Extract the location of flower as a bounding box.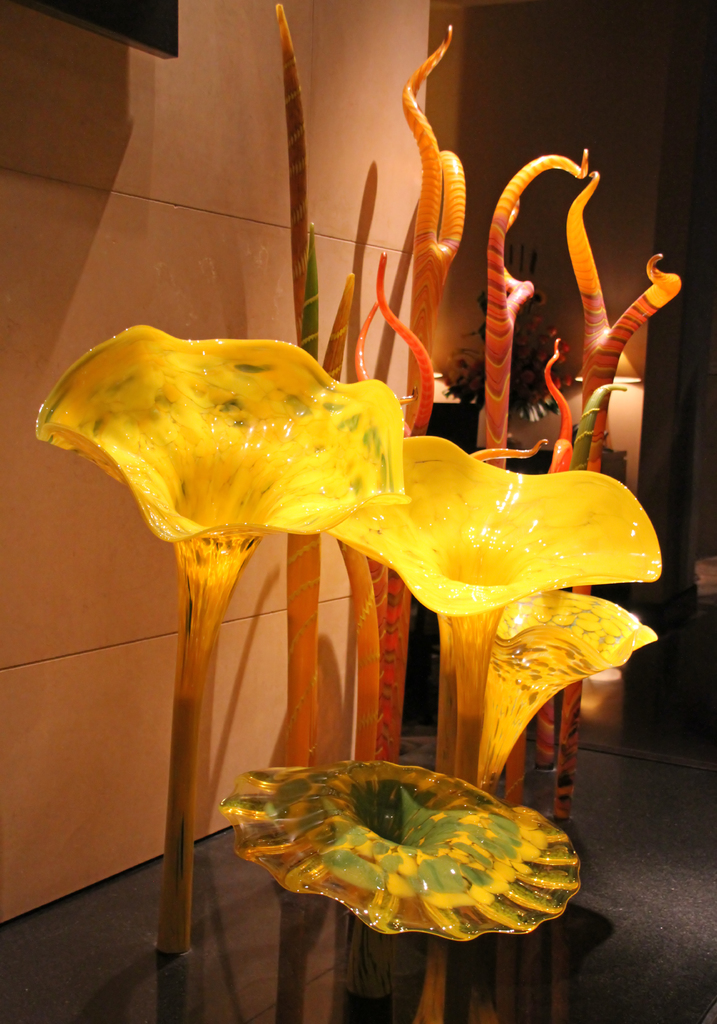
489:588:661:760.
